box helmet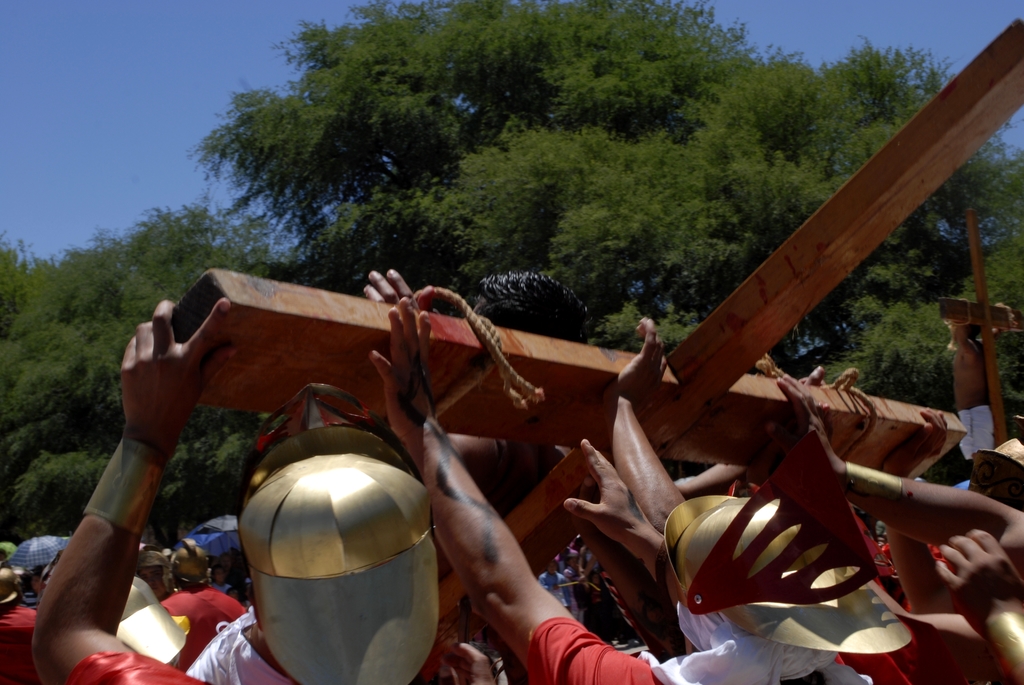
box(648, 483, 917, 664)
